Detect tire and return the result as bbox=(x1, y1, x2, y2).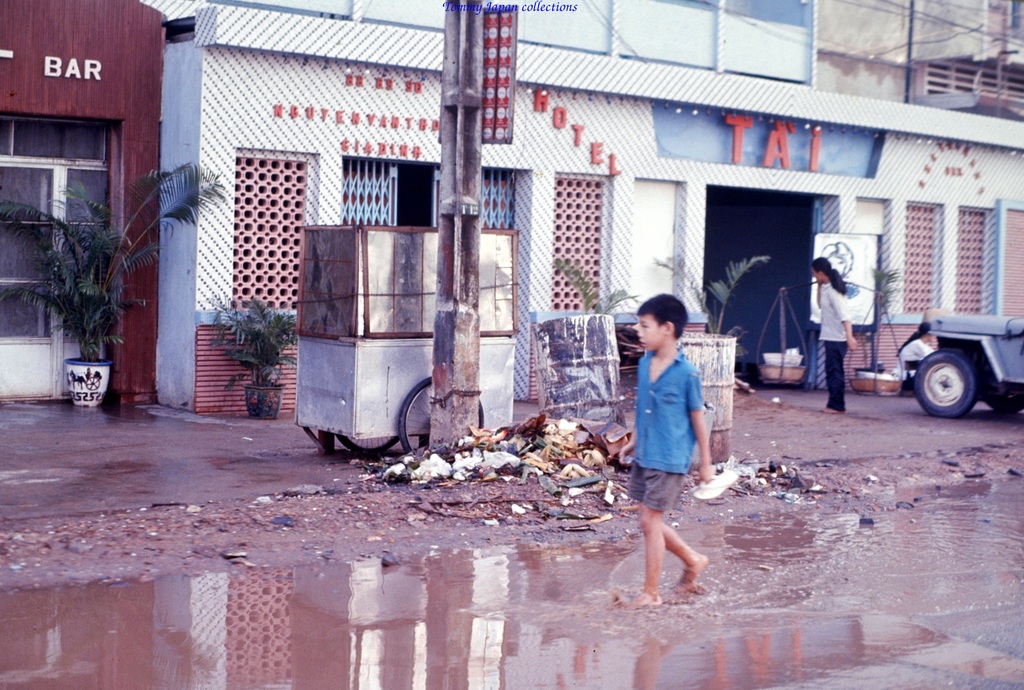
bbox=(907, 341, 993, 422).
